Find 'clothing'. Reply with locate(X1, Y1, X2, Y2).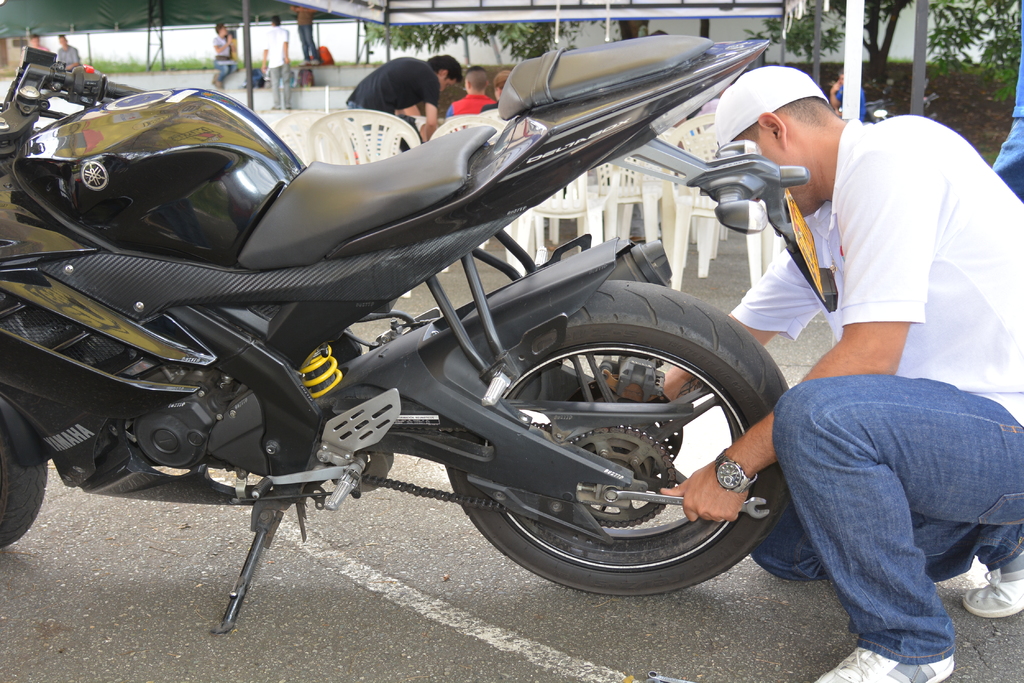
locate(995, 68, 1023, 195).
